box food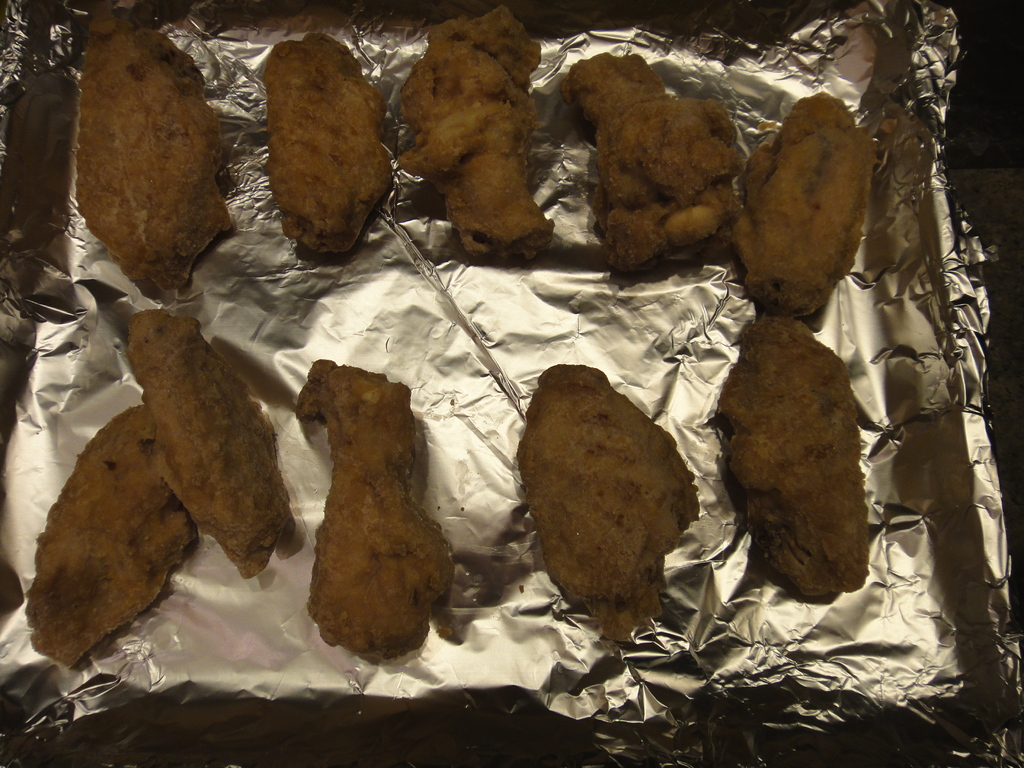
76/0/236/296
